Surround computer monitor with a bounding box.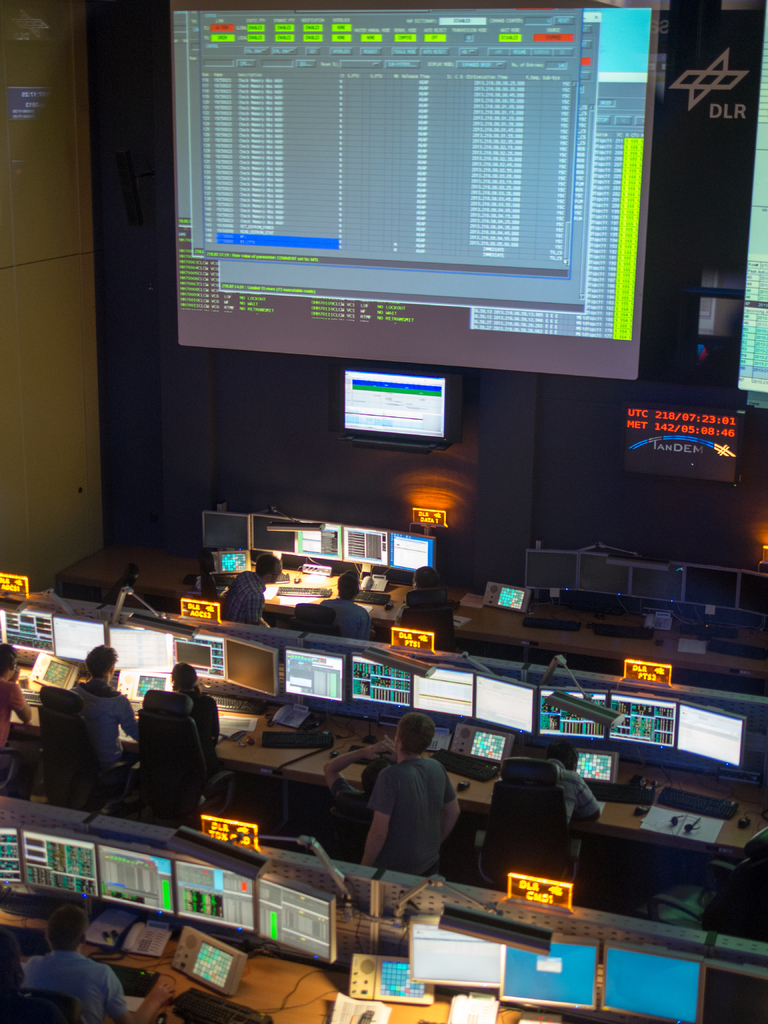
l=730, t=562, r=767, b=621.
